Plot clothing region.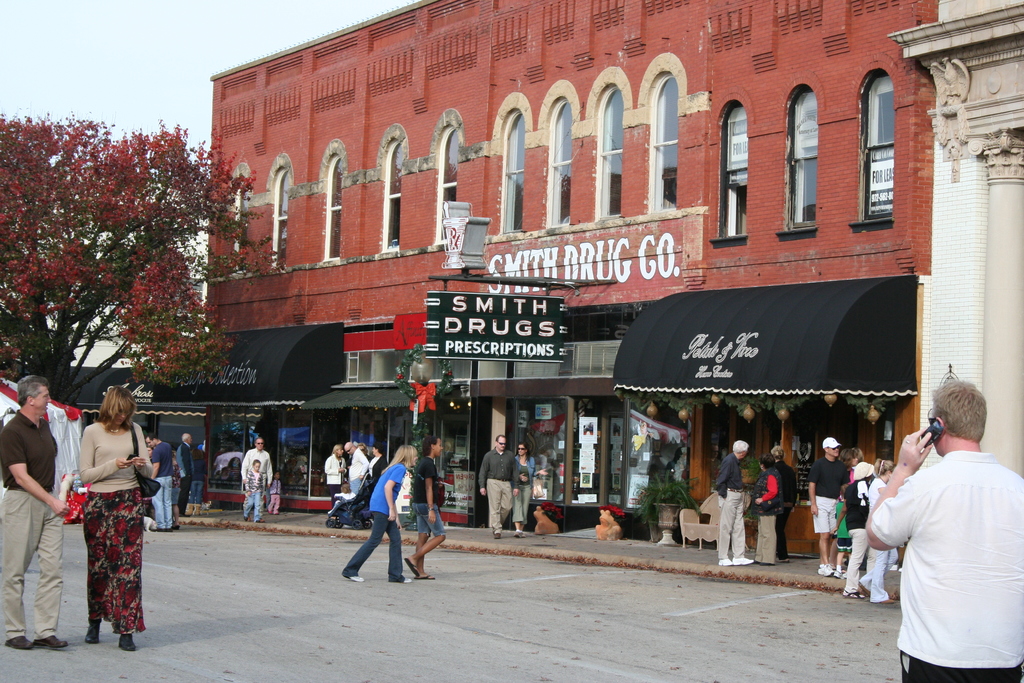
Plotted at left=714, top=457, right=755, bottom=568.
